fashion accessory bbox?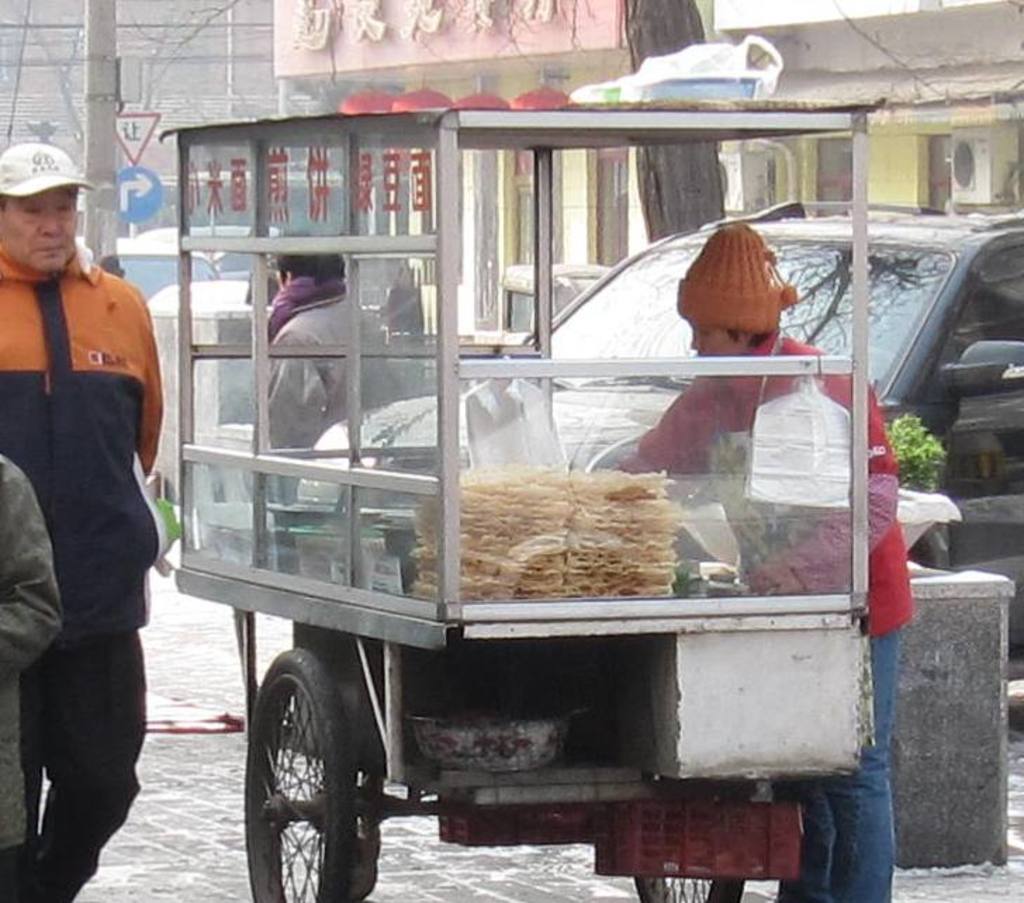
pyautogui.locateOnScreen(678, 219, 799, 336)
